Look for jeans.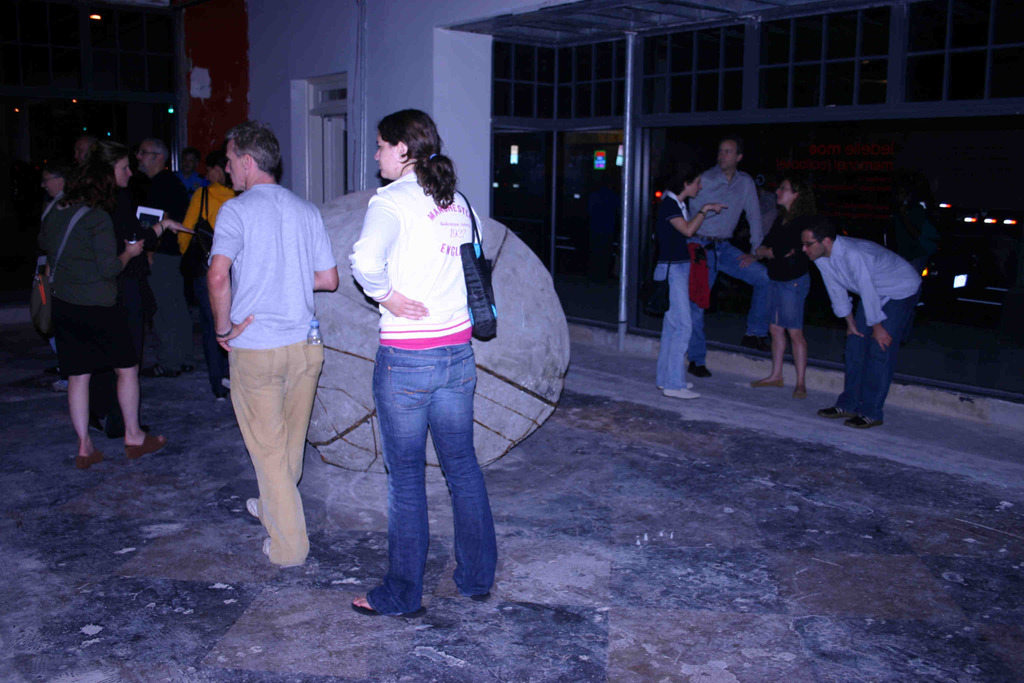
Found: box=[769, 274, 813, 333].
